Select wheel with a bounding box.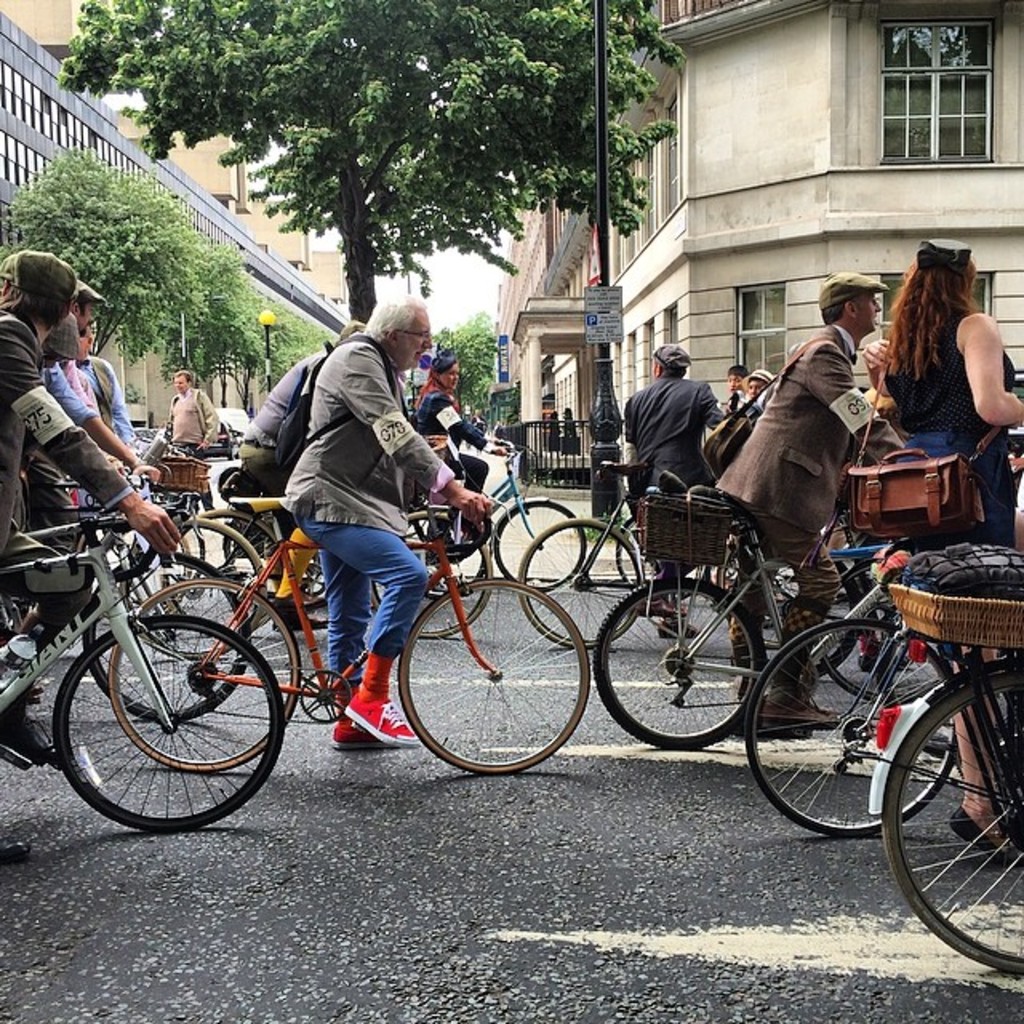
box(70, 544, 256, 730).
